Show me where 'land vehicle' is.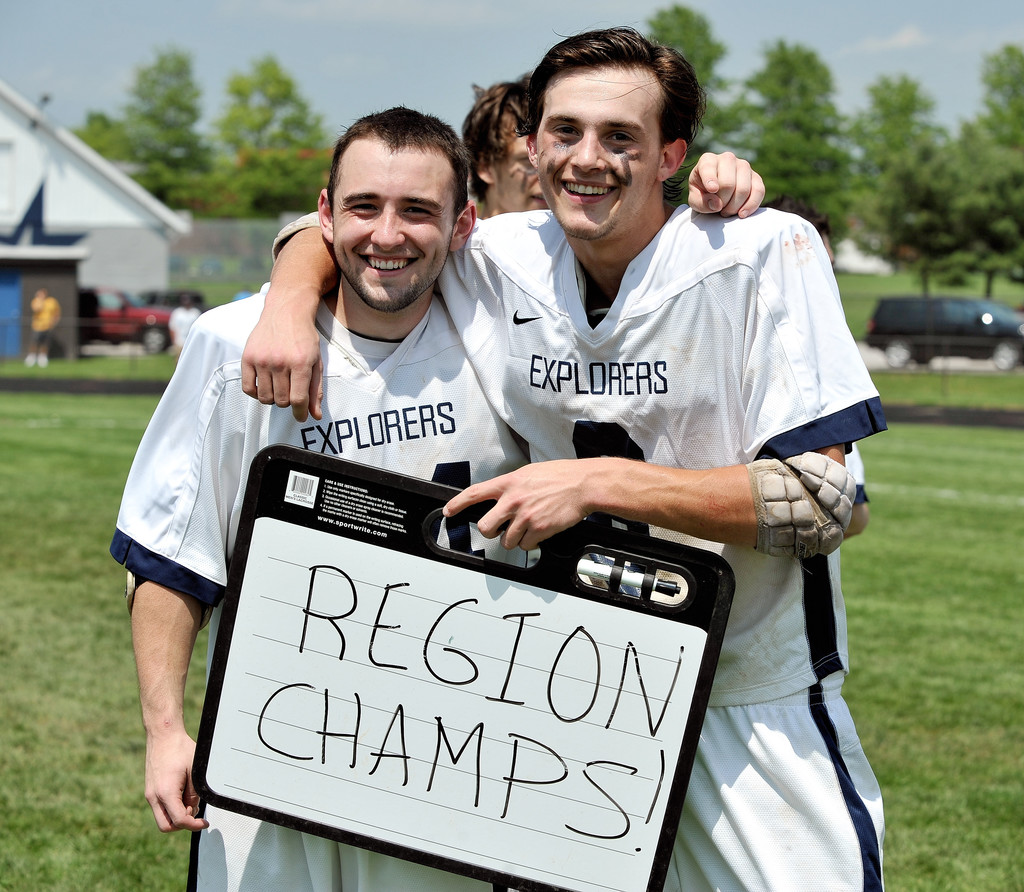
'land vehicle' is at 137/286/220/317.
